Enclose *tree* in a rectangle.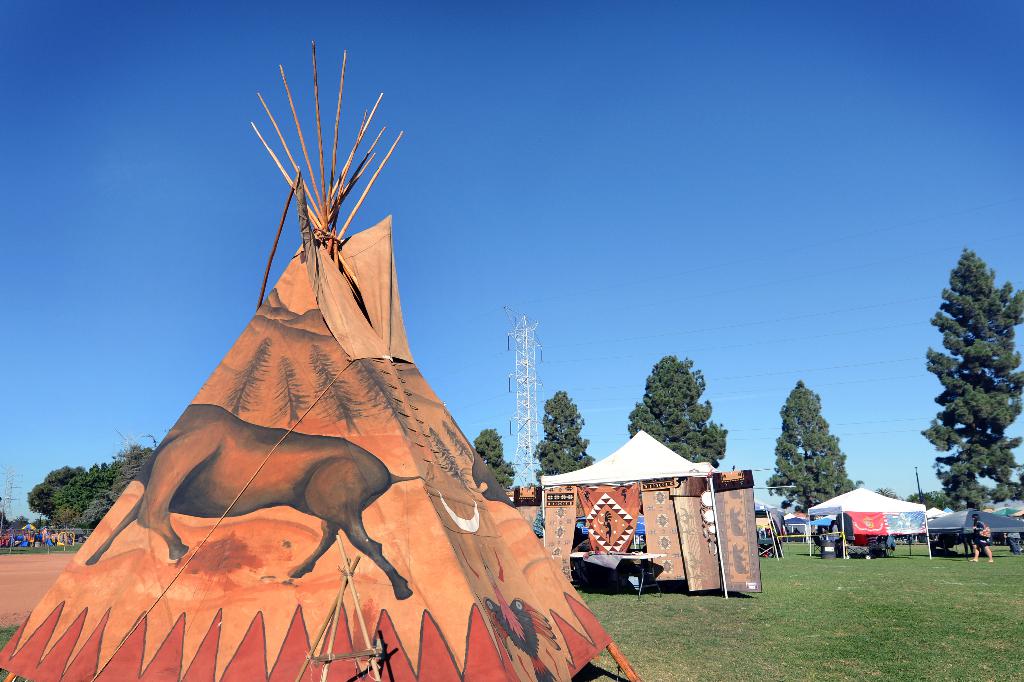
Rect(767, 383, 866, 513).
